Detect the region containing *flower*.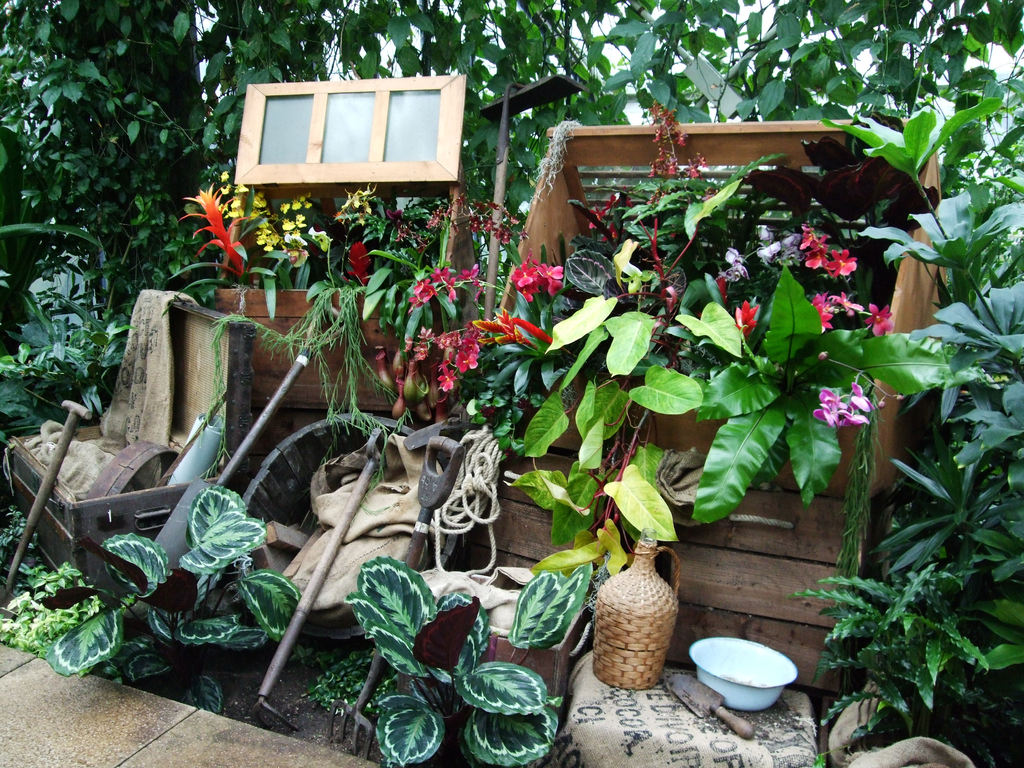
{"x1": 830, "y1": 291, "x2": 868, "y2": 320}.
